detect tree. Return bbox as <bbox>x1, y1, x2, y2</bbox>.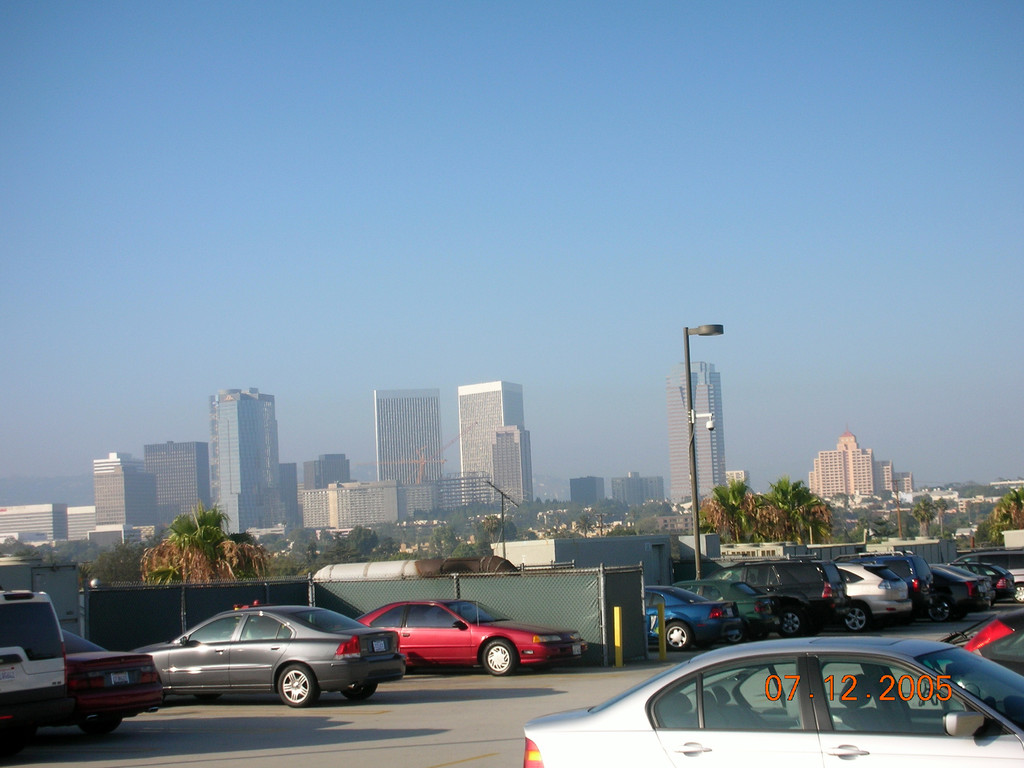
<bbox>904, 501, 949, 537</bbox>.
